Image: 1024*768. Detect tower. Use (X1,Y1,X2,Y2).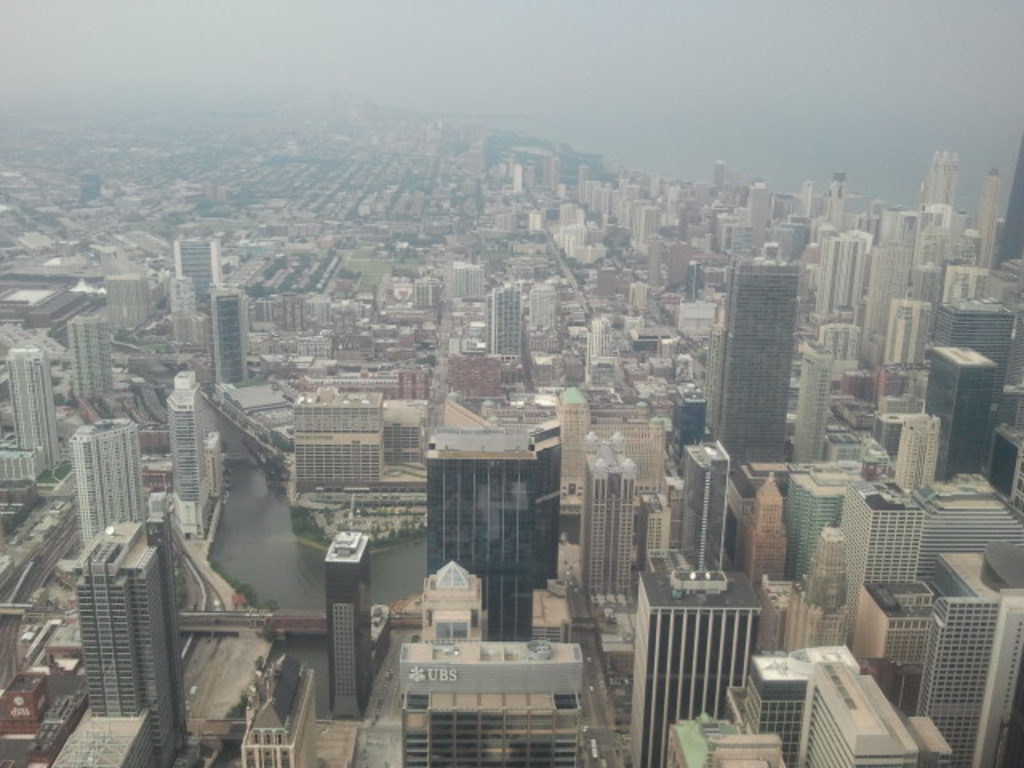
(67,419,150,555).
